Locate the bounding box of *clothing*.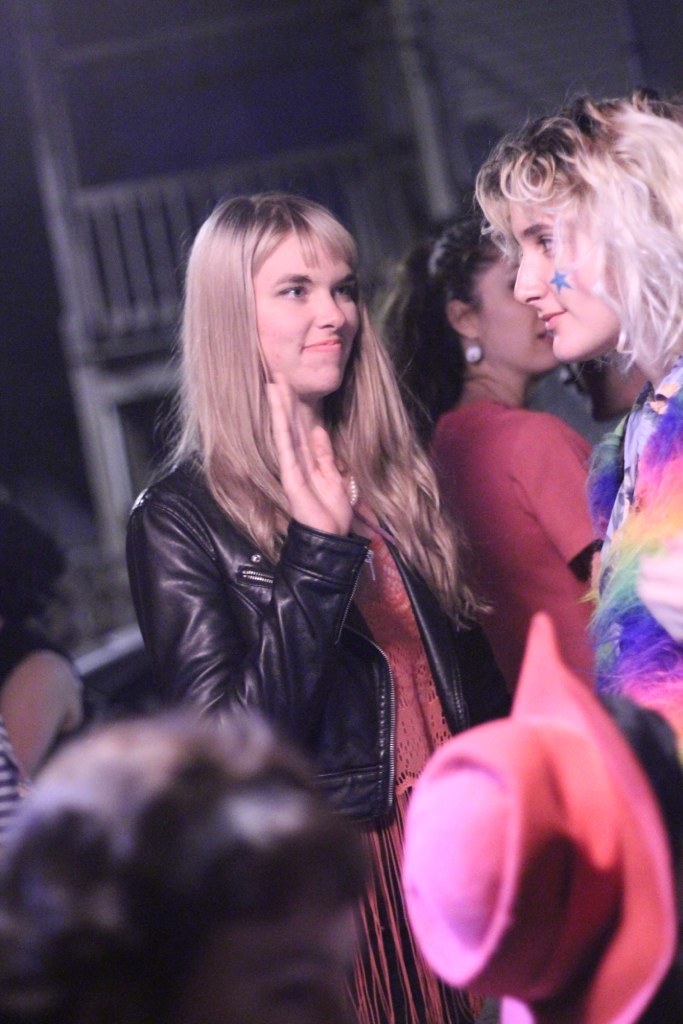
Bounding box: bbox(577, 355, 682, 862).
